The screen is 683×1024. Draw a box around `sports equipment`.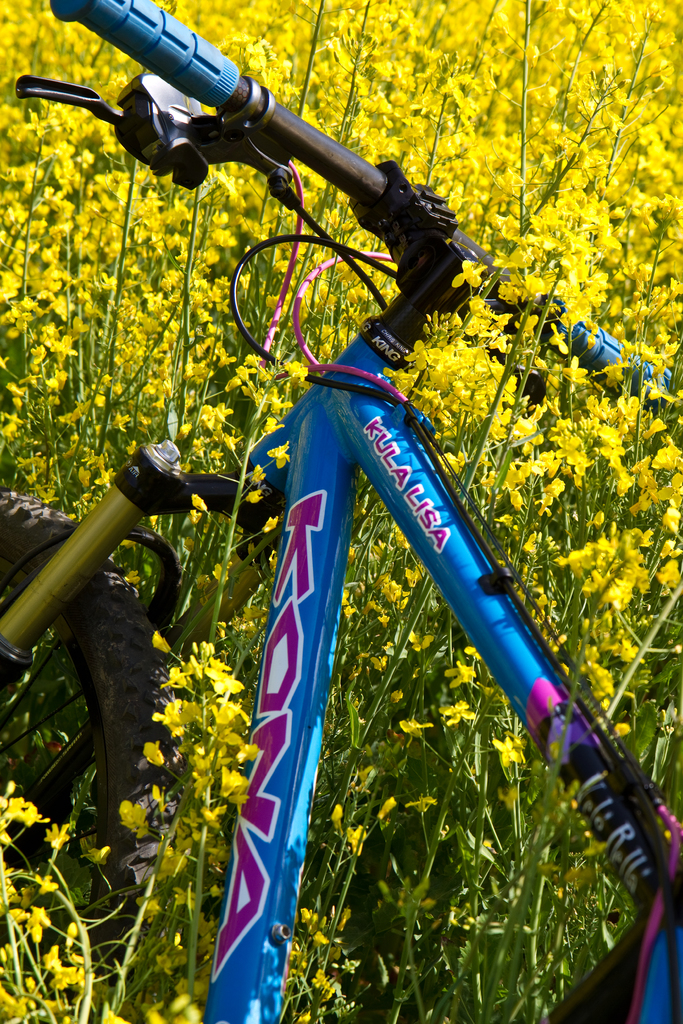
locate(1, 0, 679, 1018).
